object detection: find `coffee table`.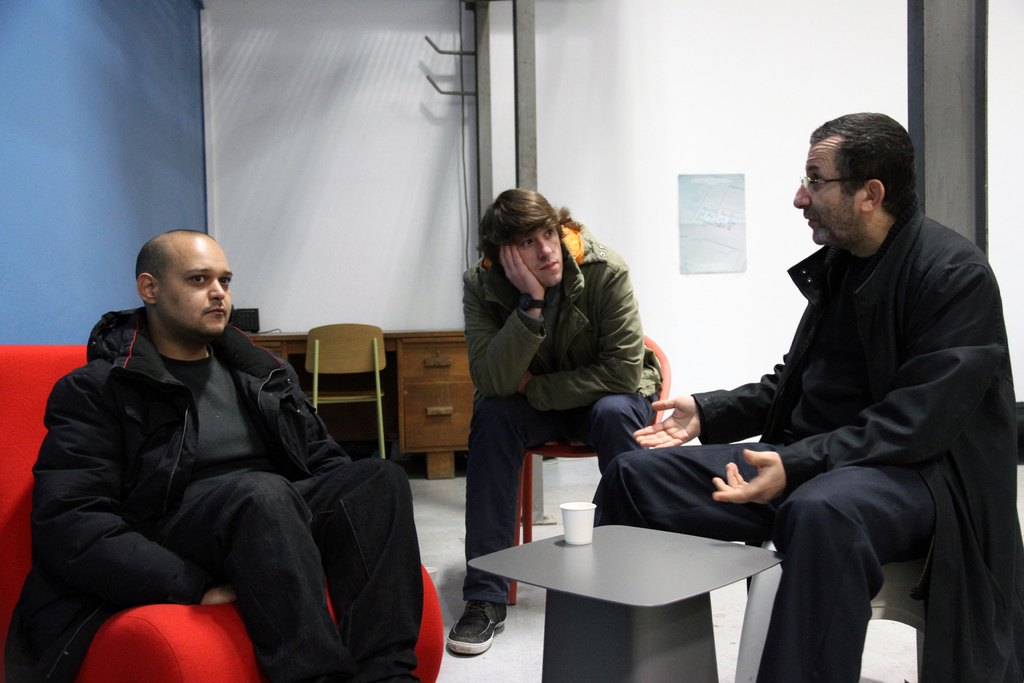
<bbox>487, 517, 788, 661</bbox>.
